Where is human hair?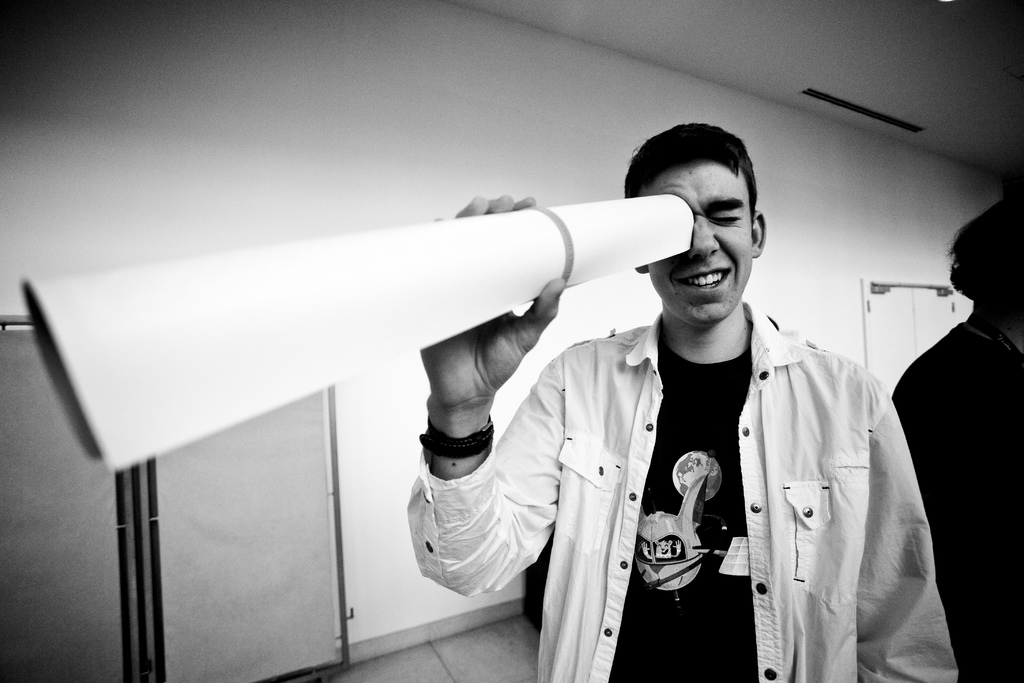
x1=954, y1=211, x2=1017, y2=308.
